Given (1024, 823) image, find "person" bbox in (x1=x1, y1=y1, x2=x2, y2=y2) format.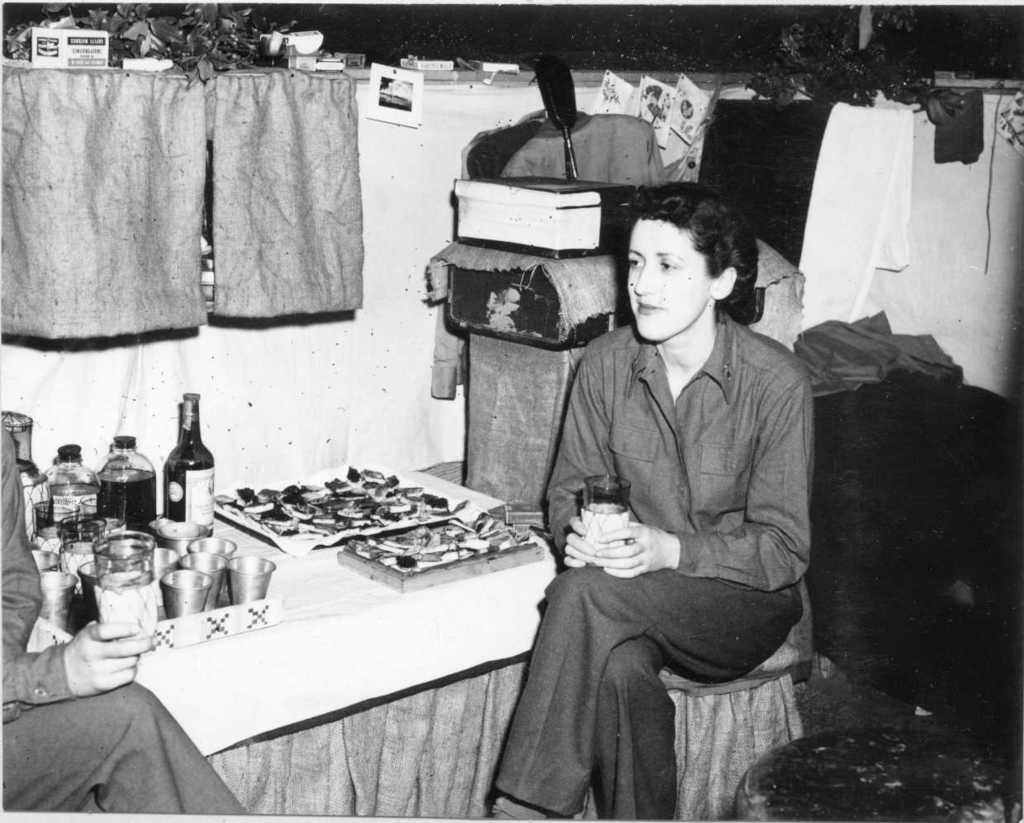
(x1=498, y1=183, x2=829, y2=811).
